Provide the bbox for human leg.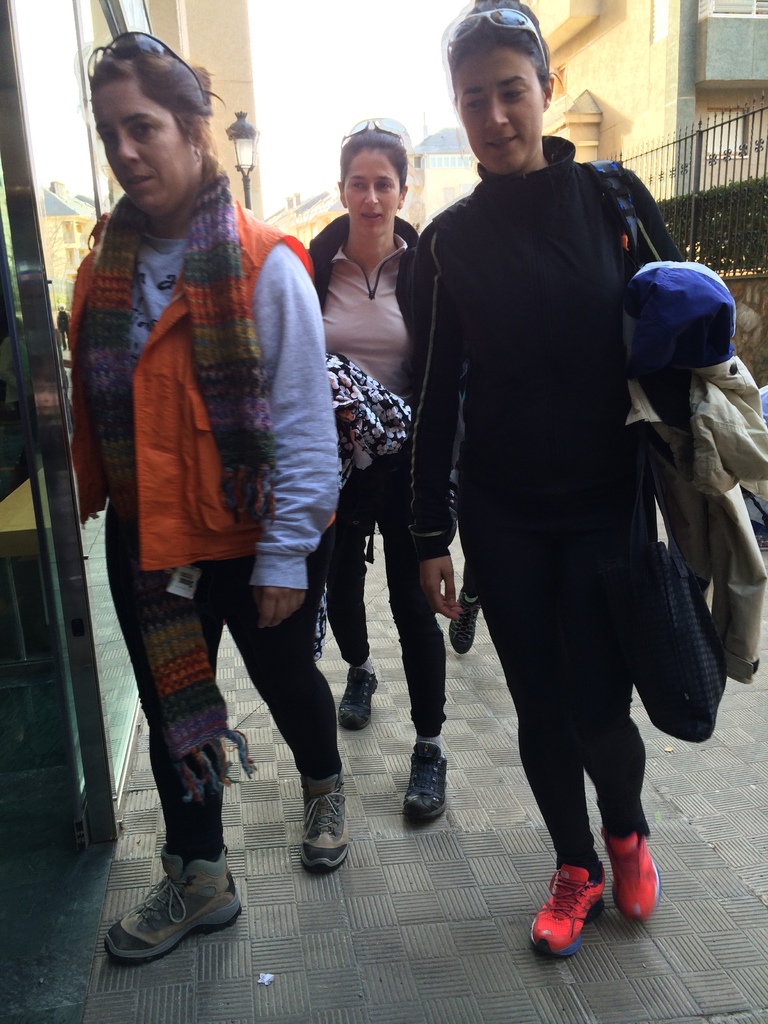
(left=567, top=497, right=651, bottom=921).
